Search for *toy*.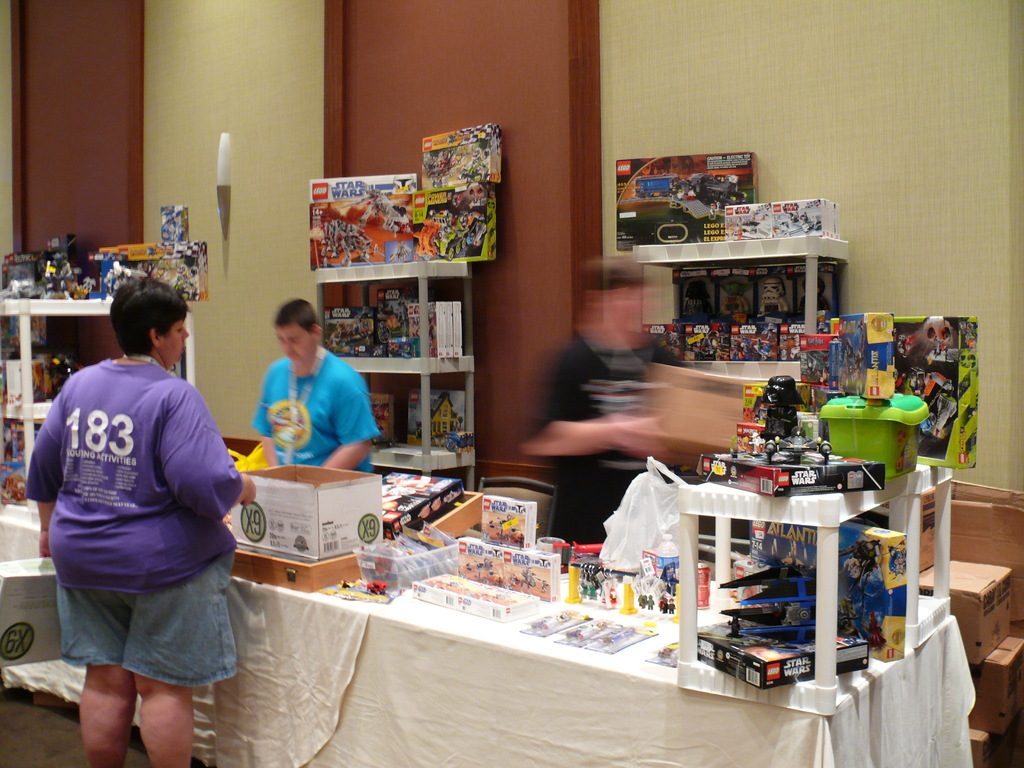
Found at region(723, 556, 860, 609).
